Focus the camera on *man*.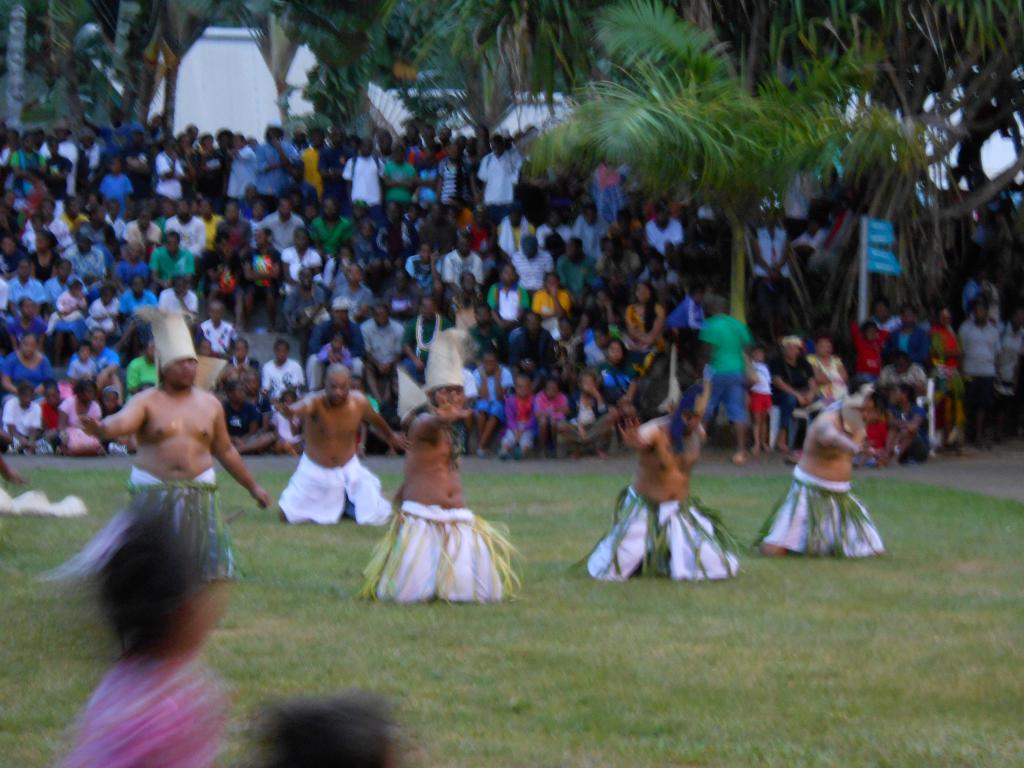
Focus region: BBox(468, 353, 521, 457).
